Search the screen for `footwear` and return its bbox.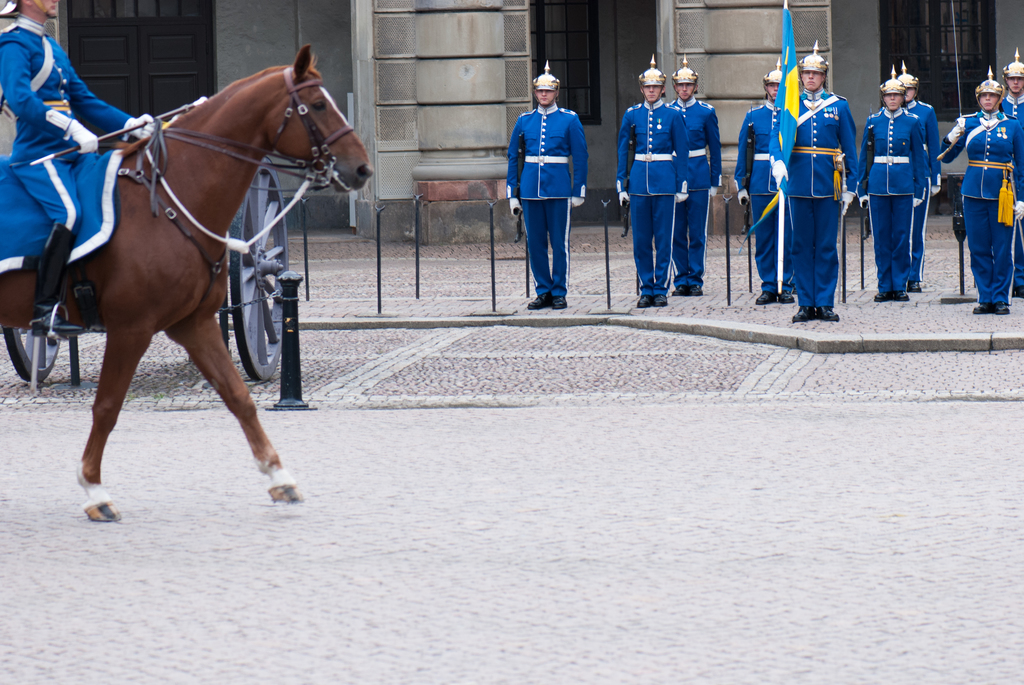
Found: 893, 293, 906, 302.
